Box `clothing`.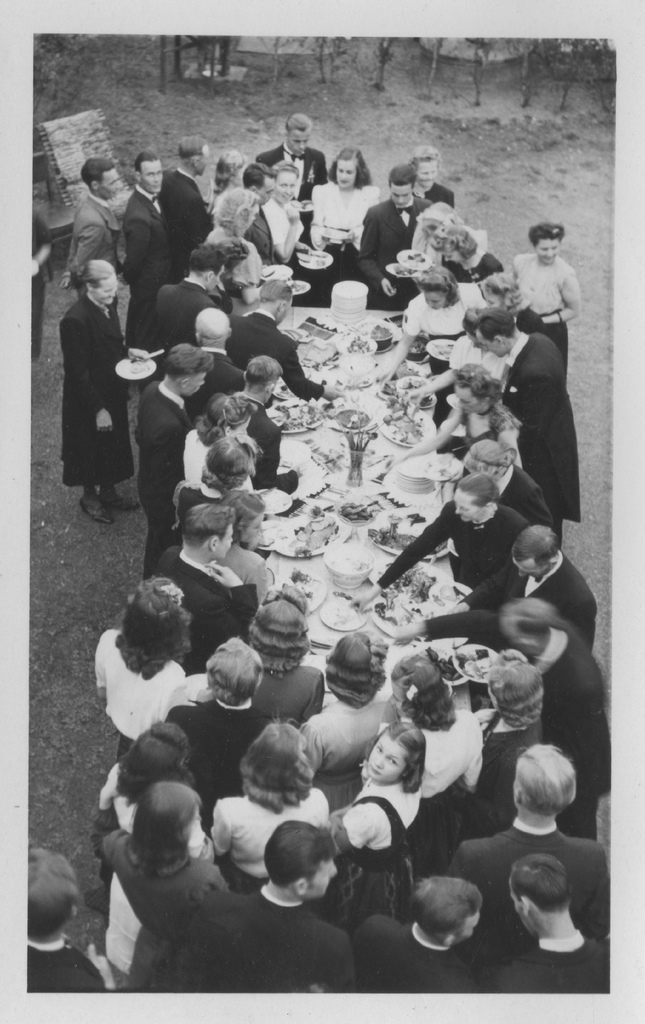
bbox(500, 323, 575, 517).
